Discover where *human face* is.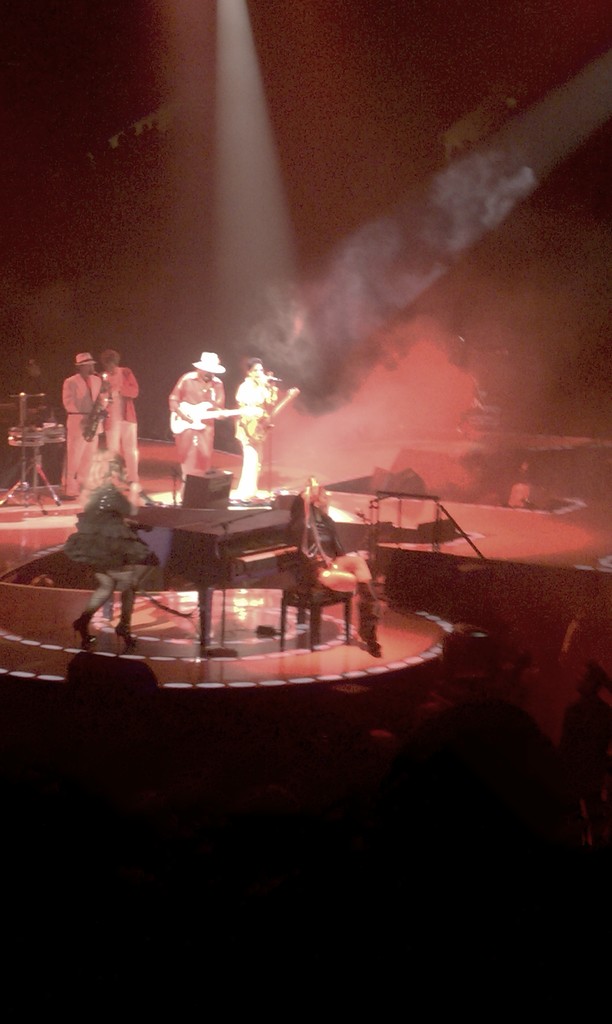
Discovered at 318 488 329 511.
